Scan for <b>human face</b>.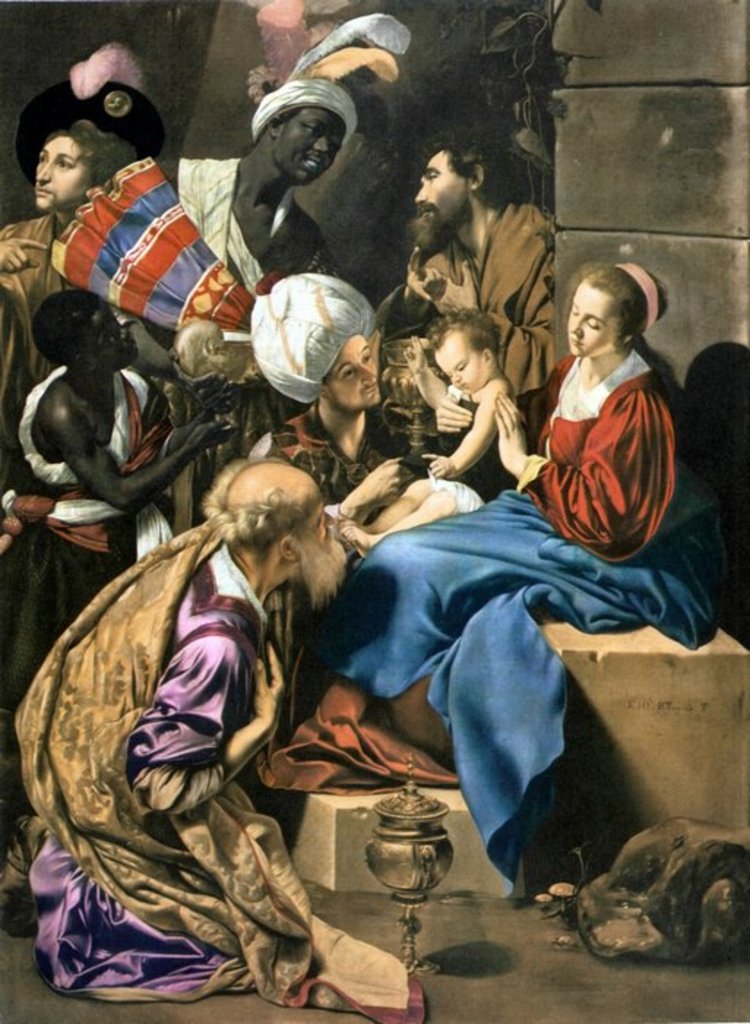
Scan result: x1=409 y1=155 x2=465 y2=225.
